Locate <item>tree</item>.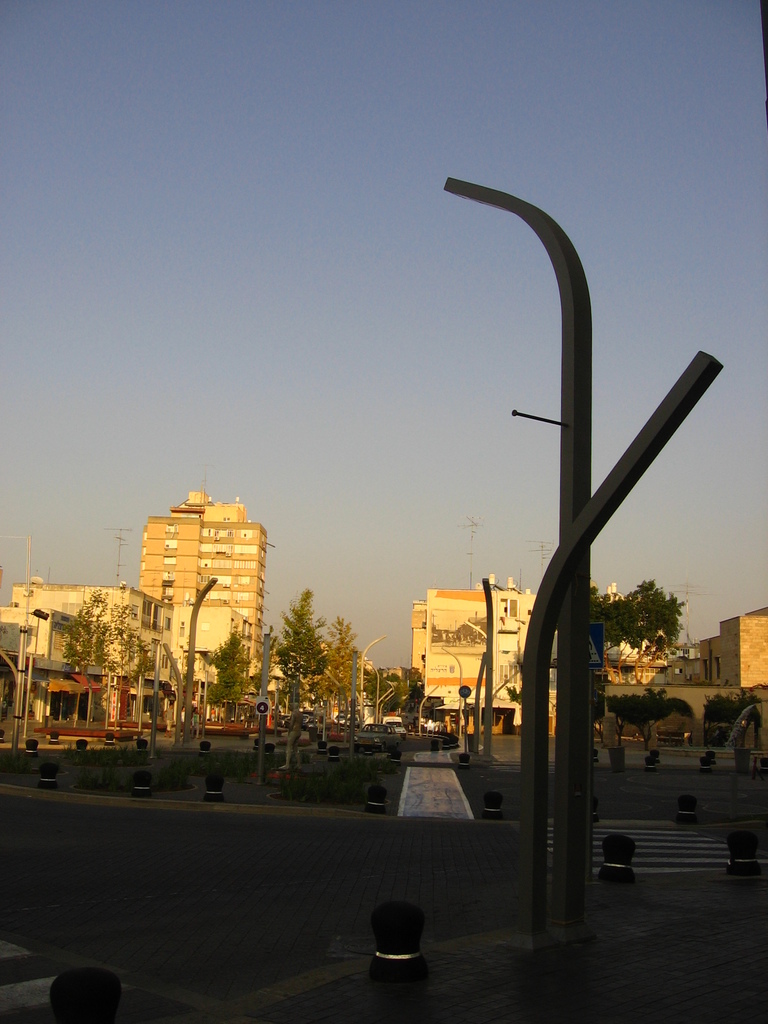
Bounding box: region(275, 586, 316, 725).
